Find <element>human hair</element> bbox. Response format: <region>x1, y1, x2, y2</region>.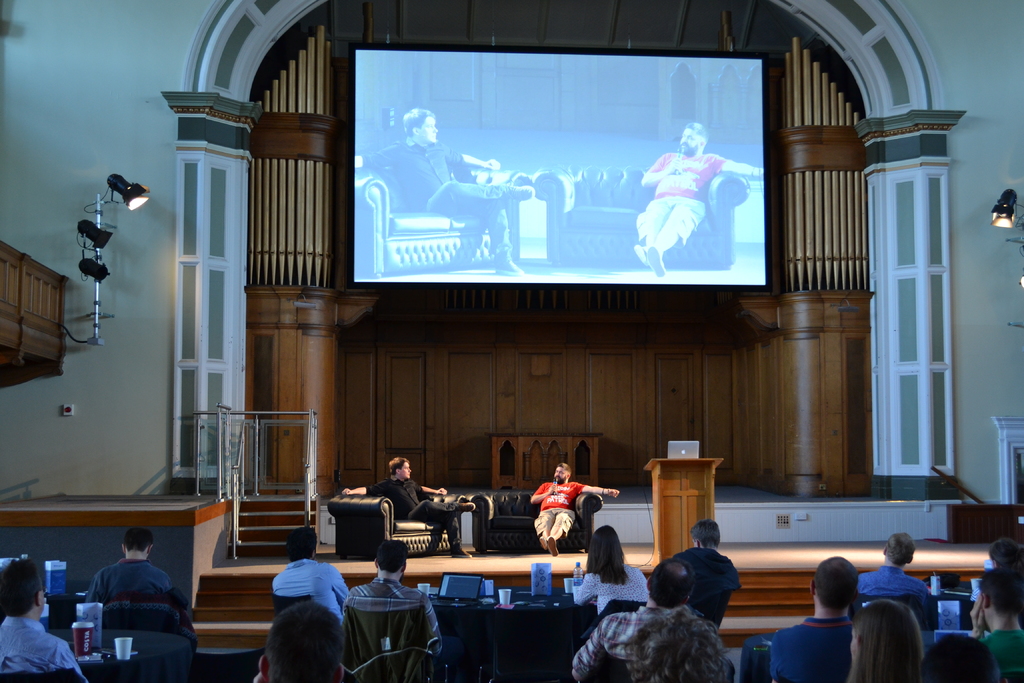
<region>266, 599, 352, 673</region>.
